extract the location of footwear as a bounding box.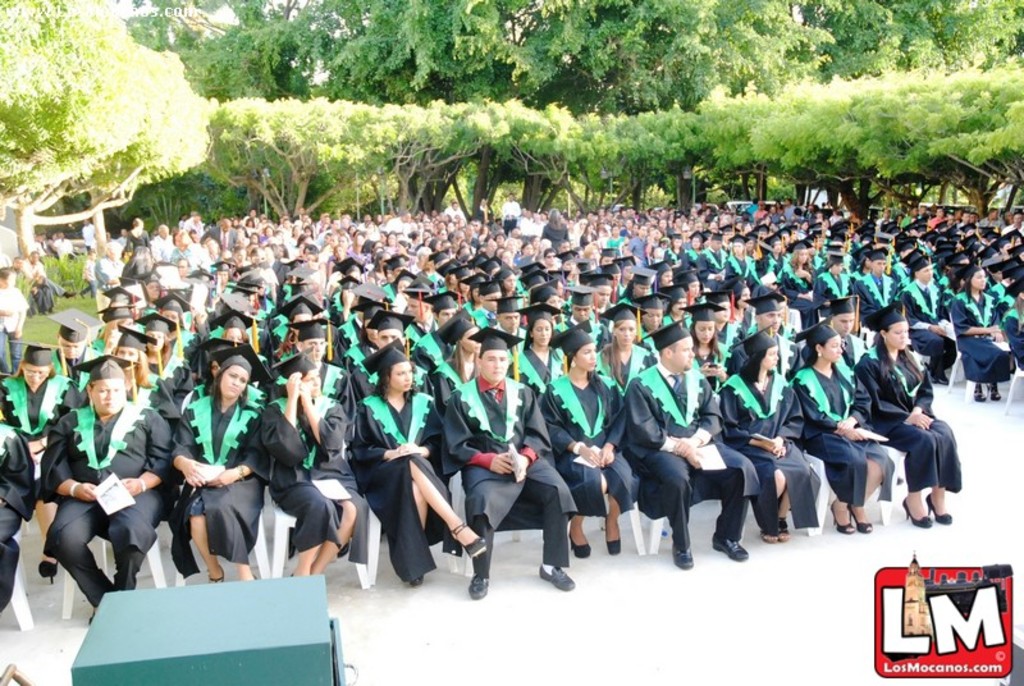
bbox=[535, 572, 575, 599].
